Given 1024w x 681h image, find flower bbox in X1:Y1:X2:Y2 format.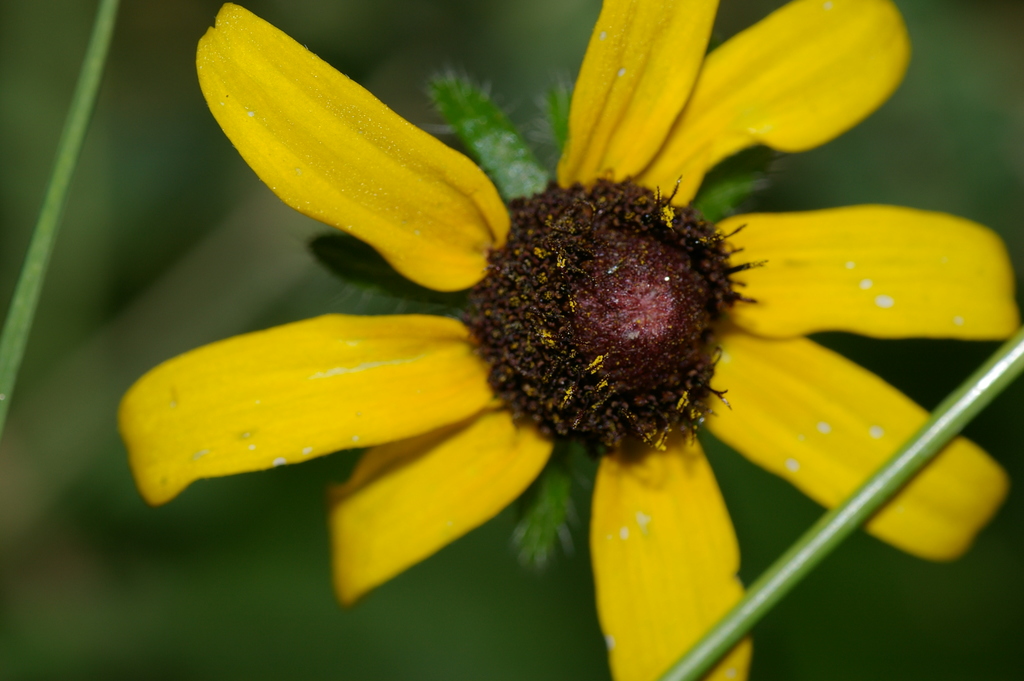
88:0:1023:680.
